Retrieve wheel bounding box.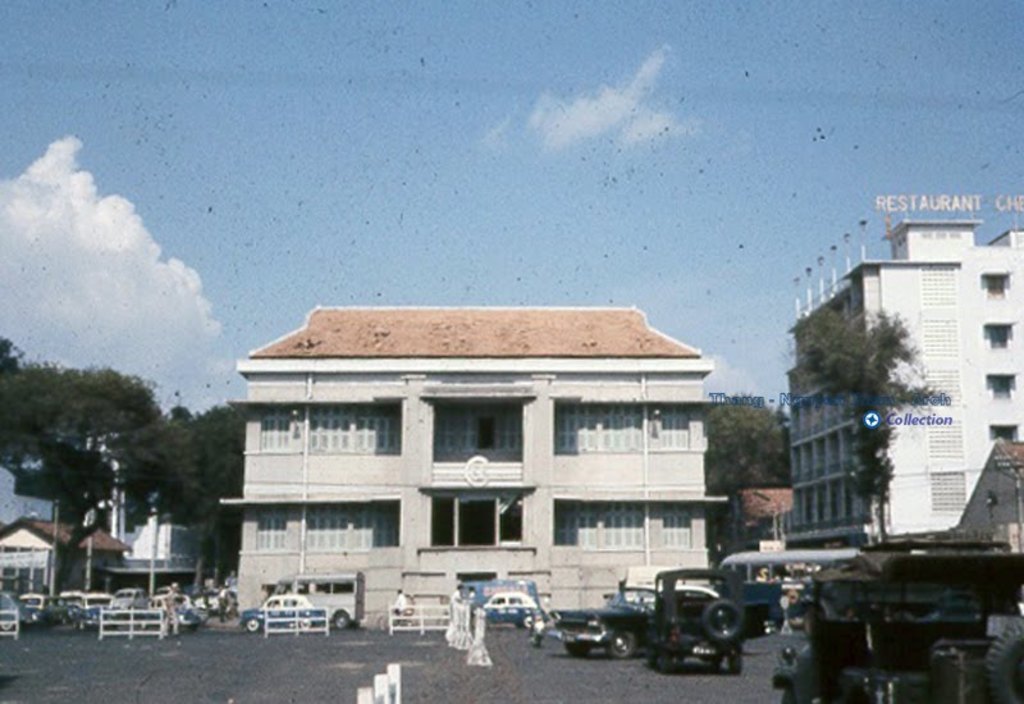
Bounding box: l=246, t=617, r=261, b=631.
